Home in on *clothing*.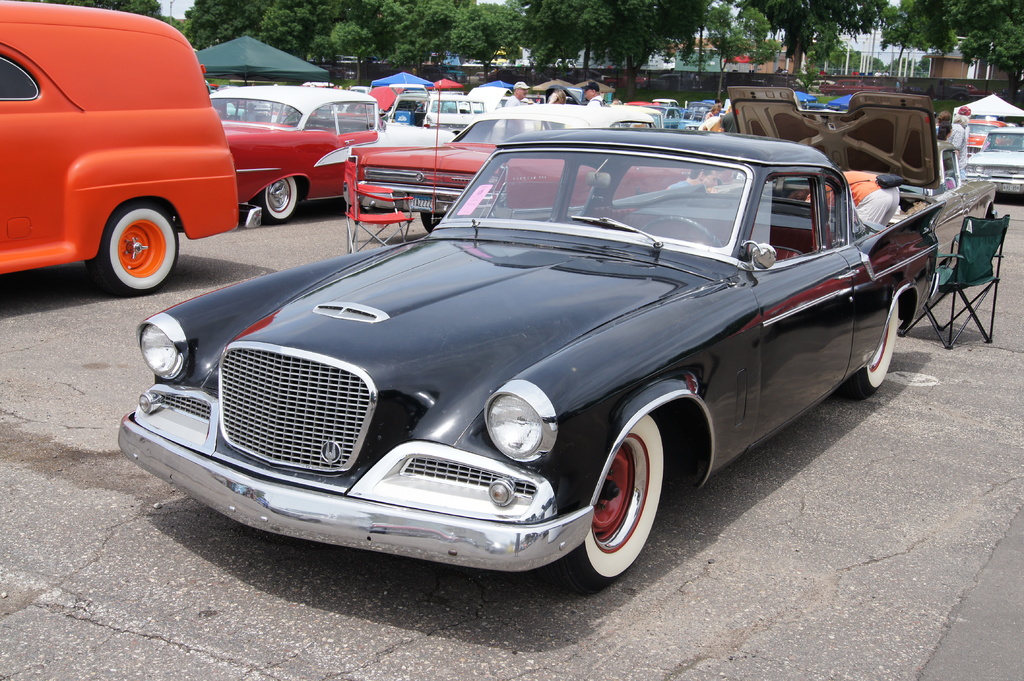
Homed in at box=[503, 96, 522, 137].
